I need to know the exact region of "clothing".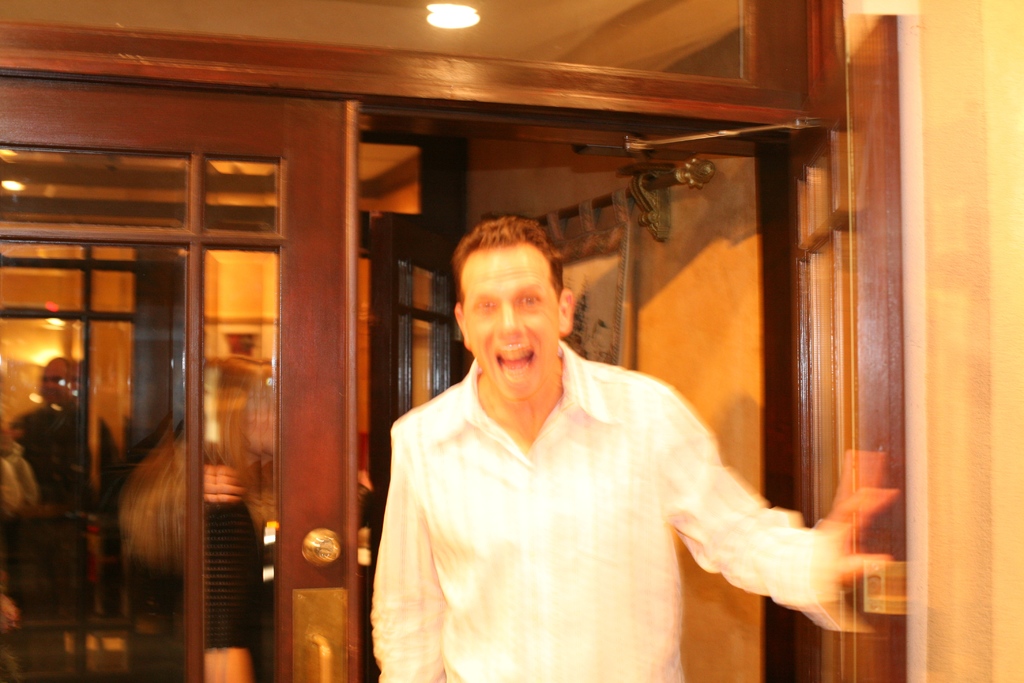
Region: BBox(369, 338, 819, 682).
